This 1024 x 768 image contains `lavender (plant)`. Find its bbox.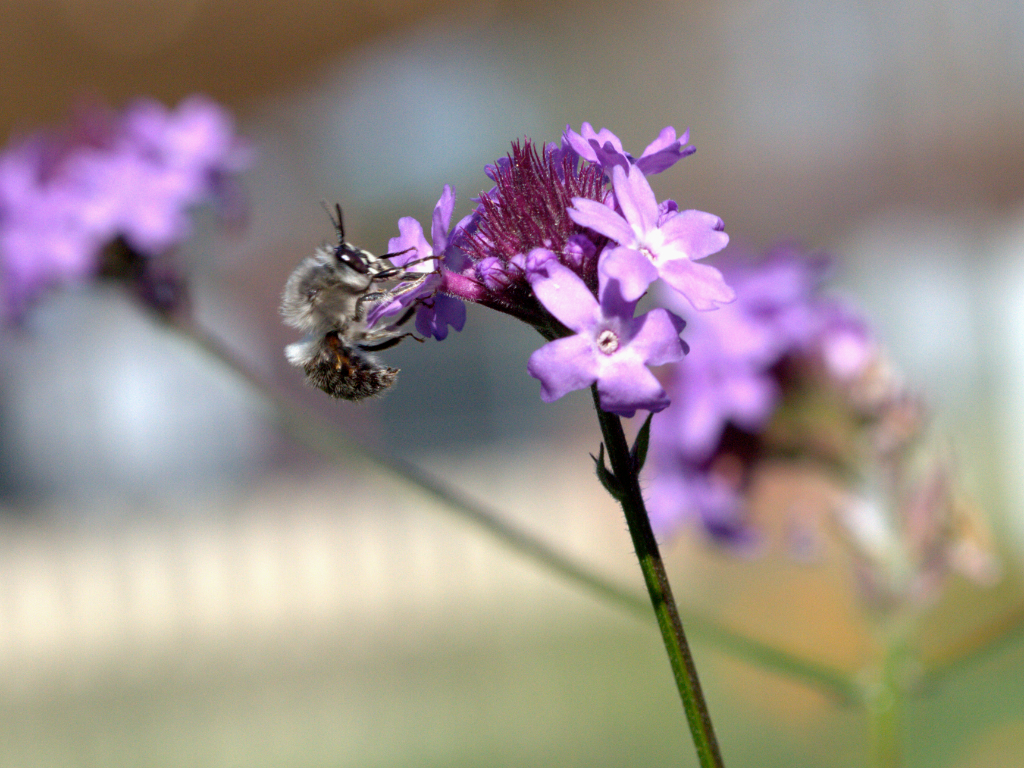
(642,235,965,619).
